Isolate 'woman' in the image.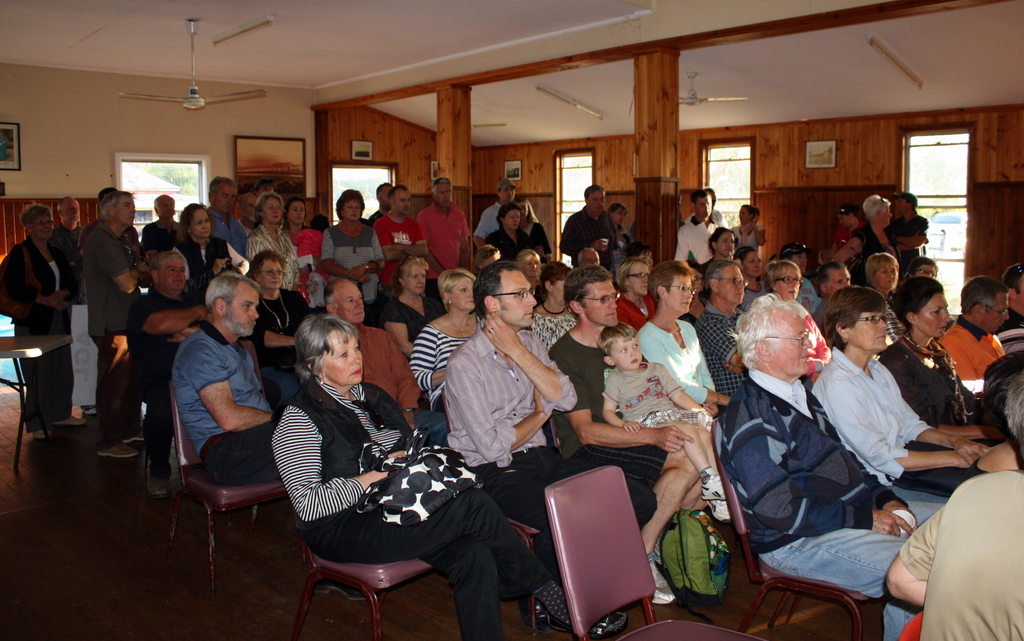
Isolated region: 825/202/863/258.
